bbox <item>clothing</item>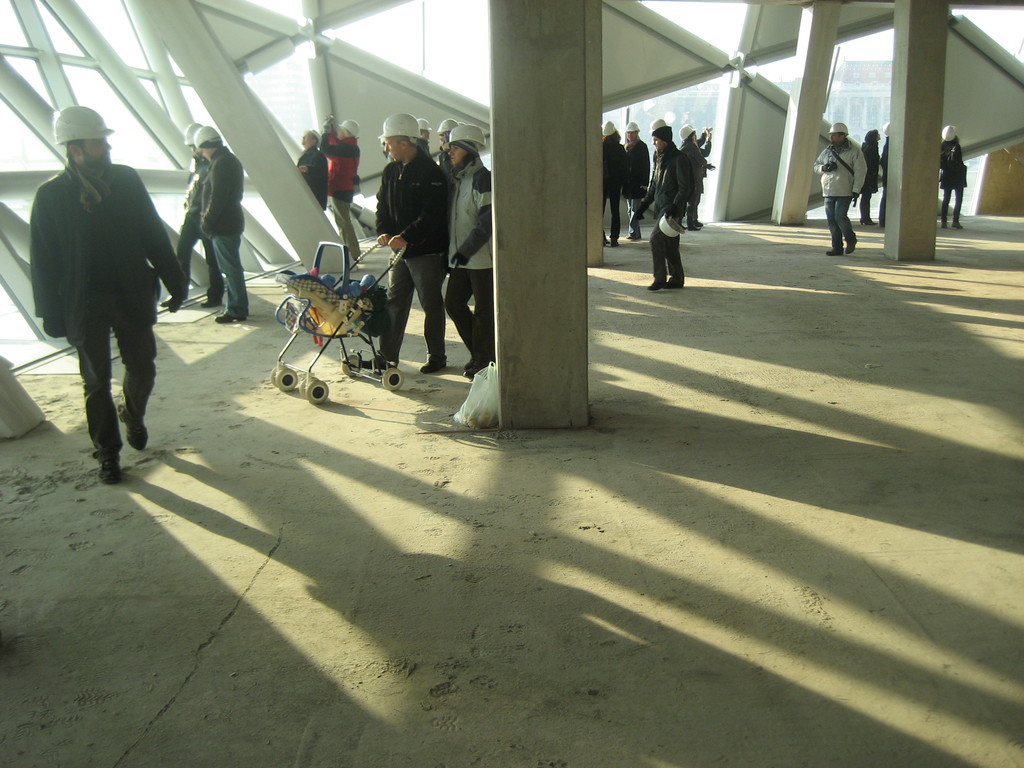
x1=296 y1=142 x2=331 y2=211
